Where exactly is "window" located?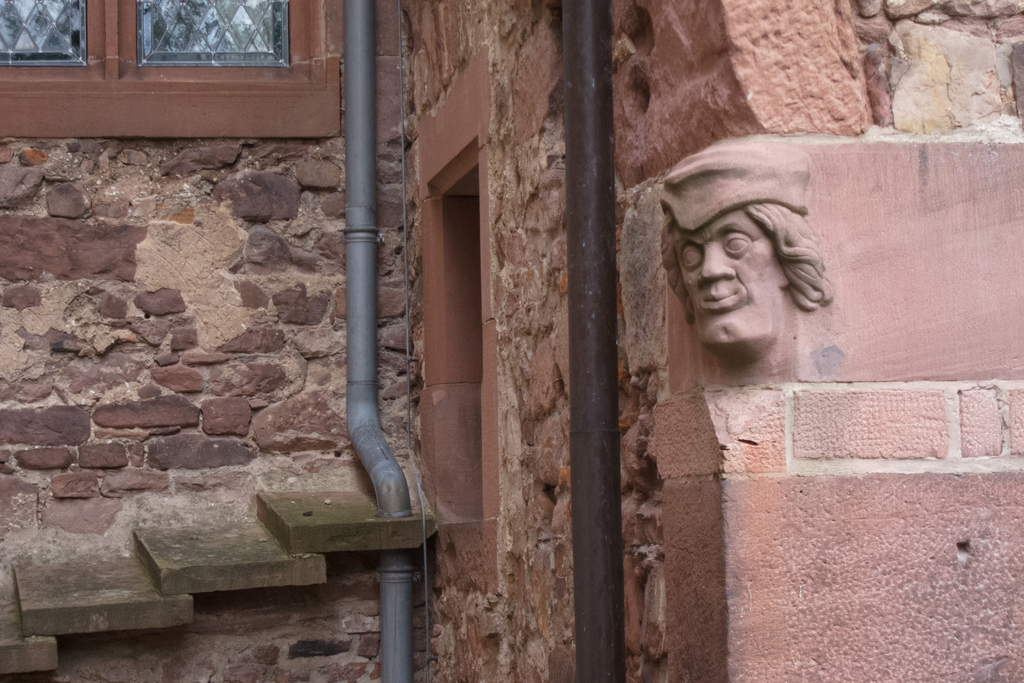
Its bounding box is region(0, 0, 104, 81).
